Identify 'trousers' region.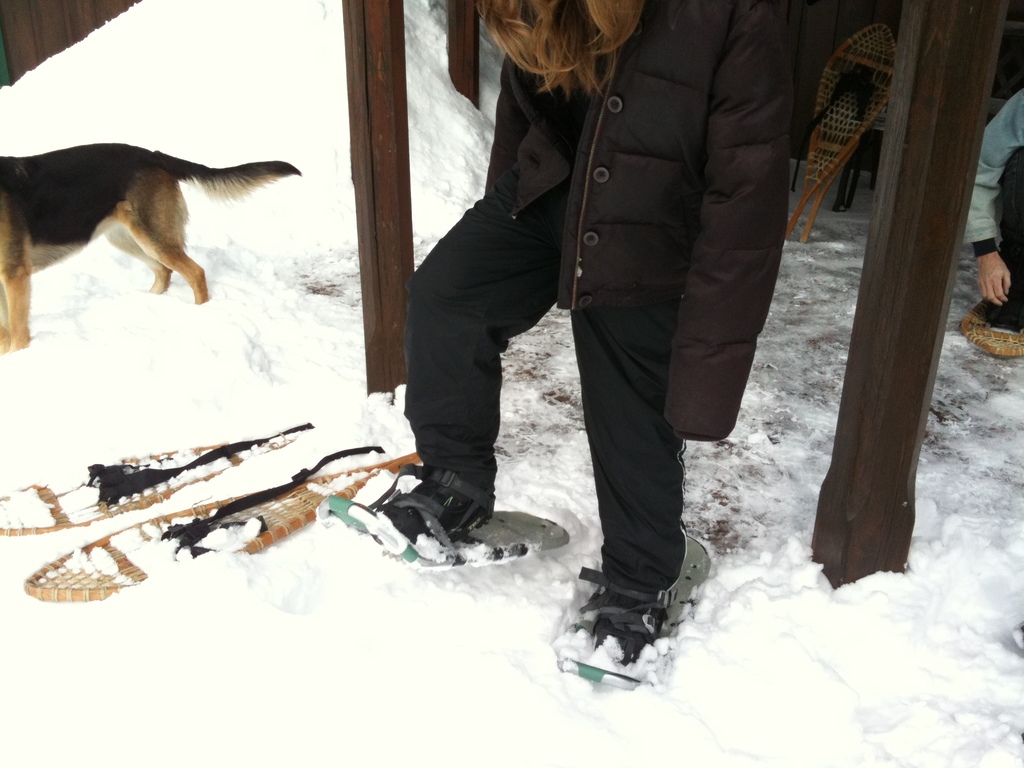
Region: [400, 190, 684, 595].
